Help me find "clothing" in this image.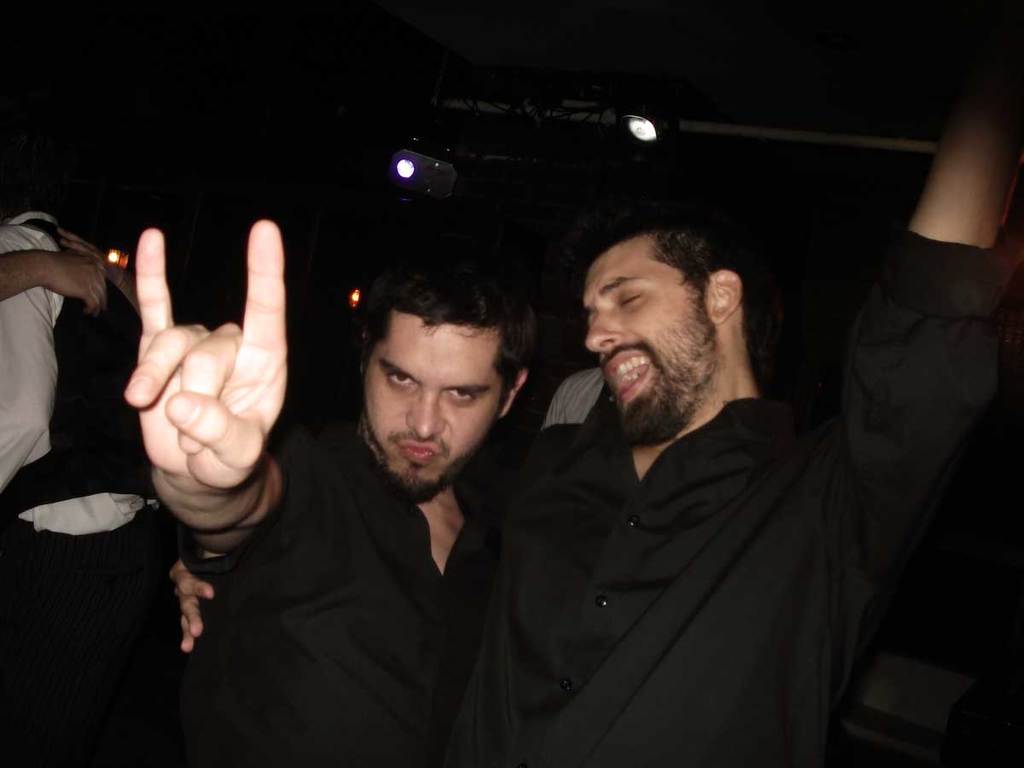
Found it: x1=180, y1=420, x2=488, y2=767.
